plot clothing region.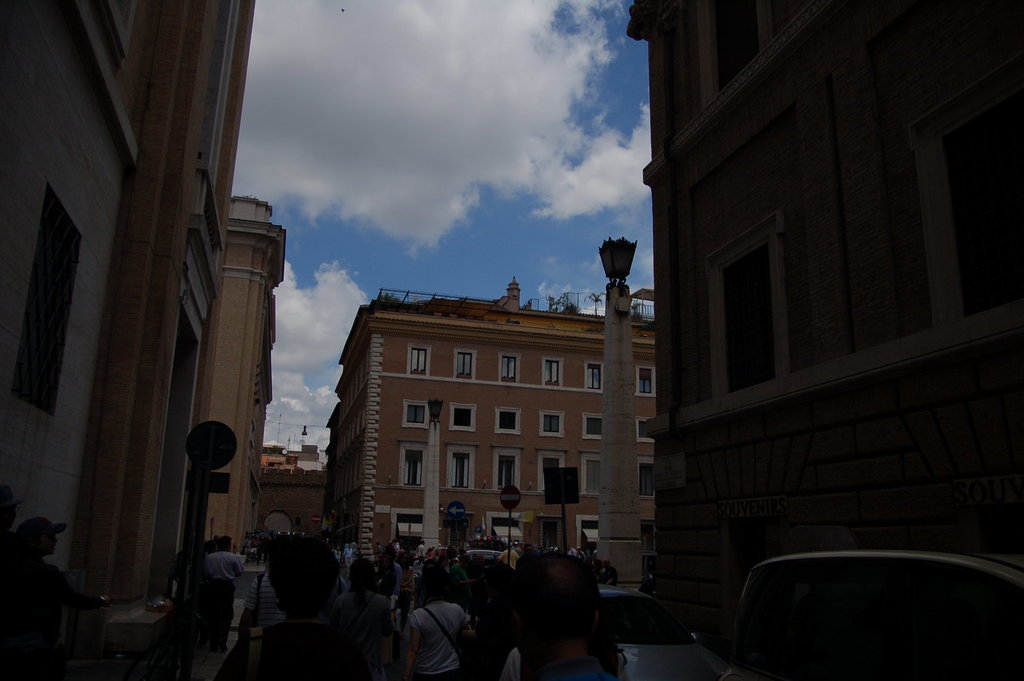
Plotted at (left=501, top=549, right=518, bottom=572).
